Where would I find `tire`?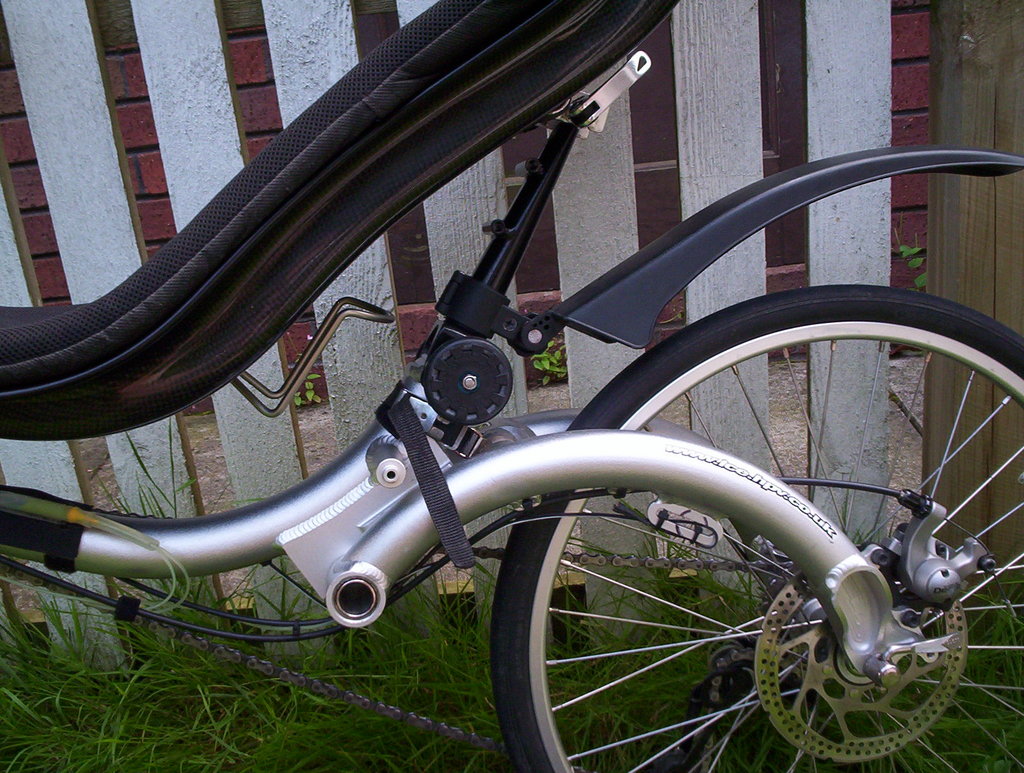
At (x1=487, y1=284, x2=1023, y2=772).
